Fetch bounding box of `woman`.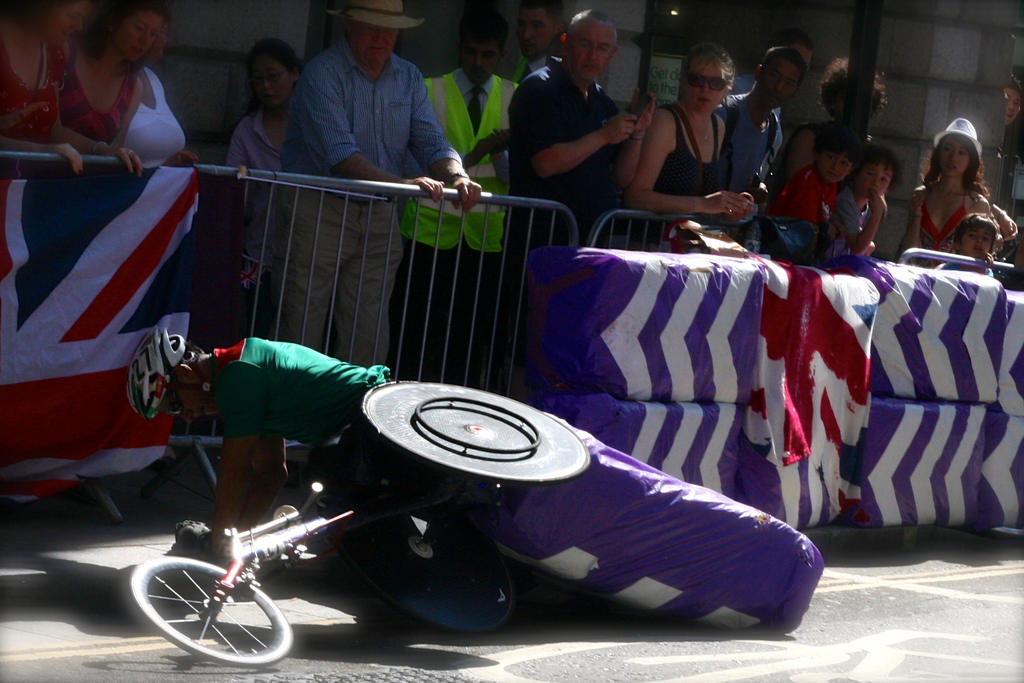
Bbox: select_region(65, 0, 168, 170).
